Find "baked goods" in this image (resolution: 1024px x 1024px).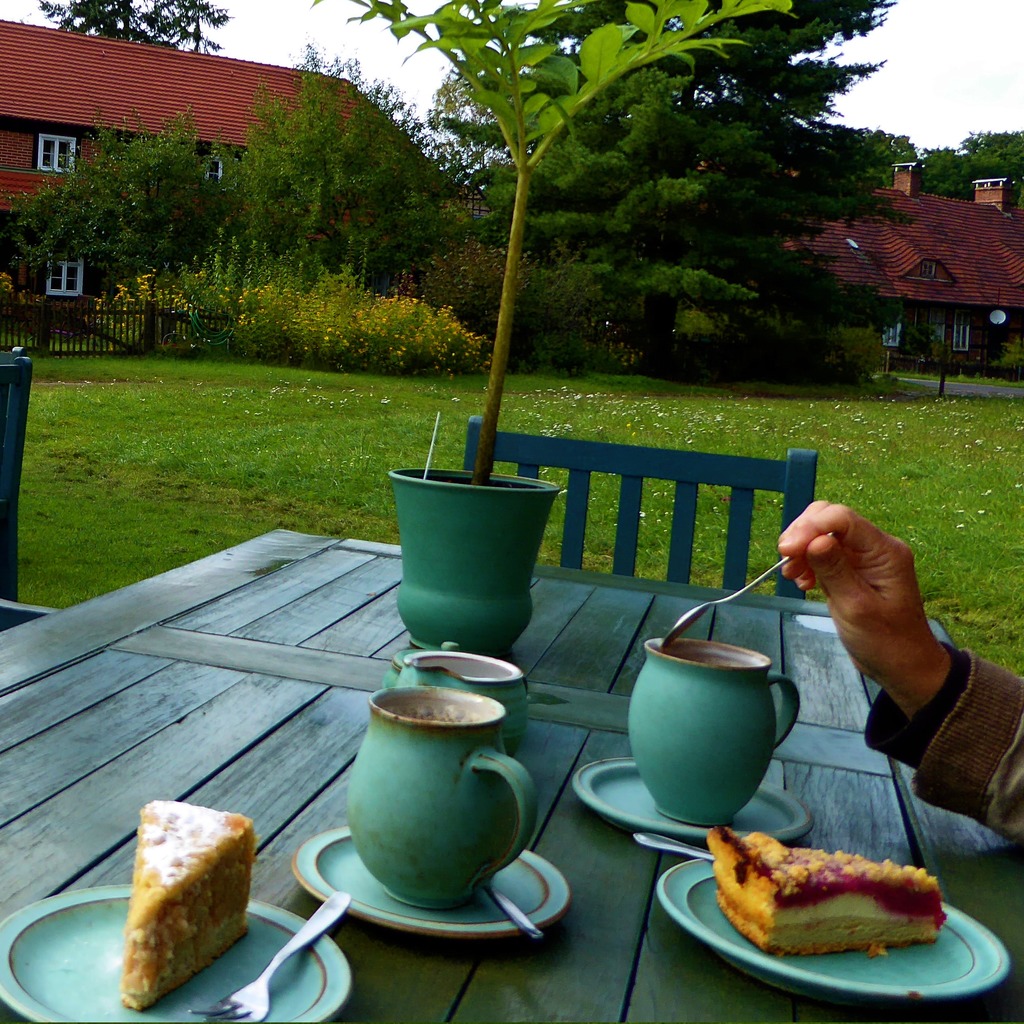
{"left": 703, "top": 826, "right": 947, "bottom": 959}.
